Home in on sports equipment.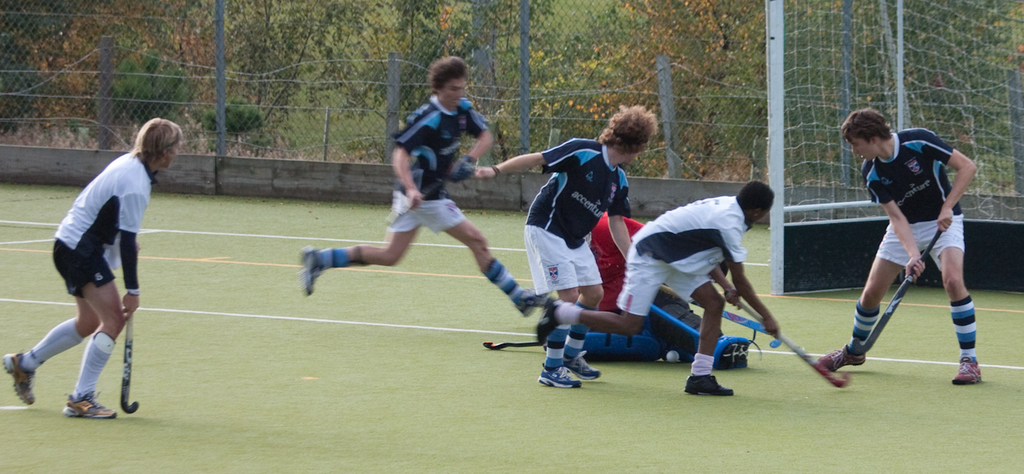
Homed in at 772:0:1023:295.
